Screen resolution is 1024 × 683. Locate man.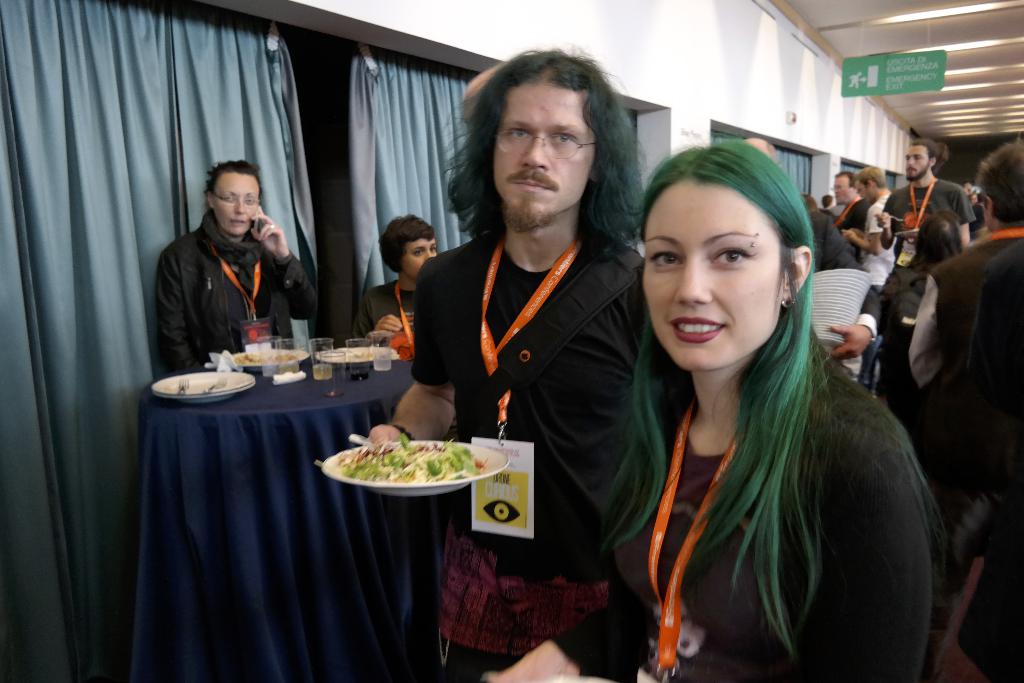
bbox=(146, 142, 322, 374).
